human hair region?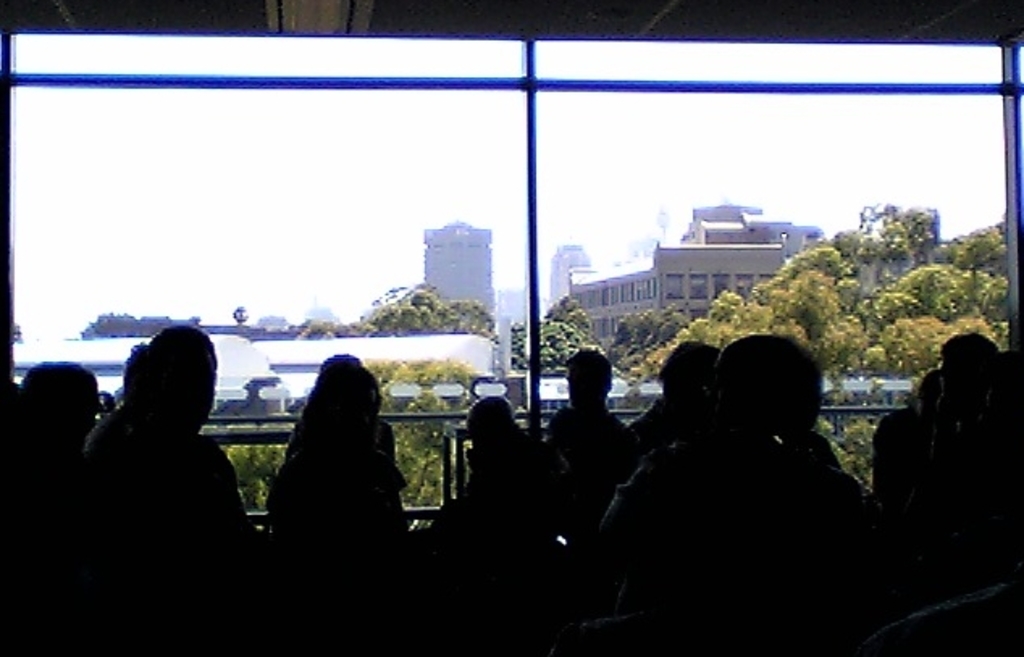
crop(110, 333, 205, 447)
